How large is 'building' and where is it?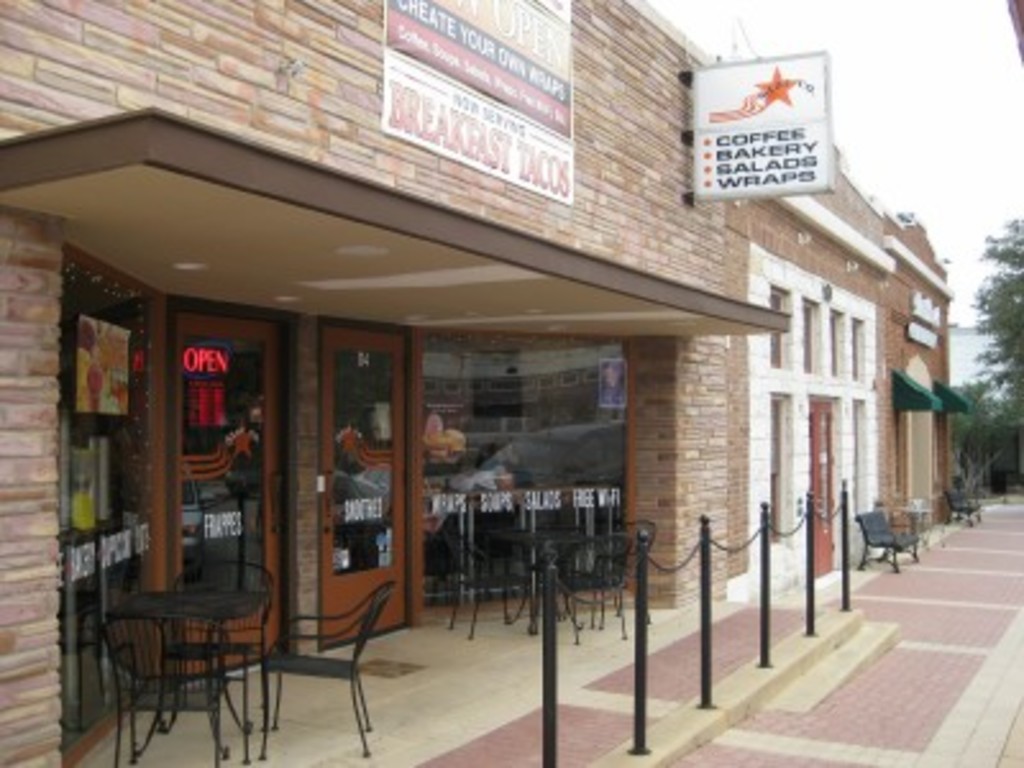
Bounding box: [722, 156, 901, 607].
